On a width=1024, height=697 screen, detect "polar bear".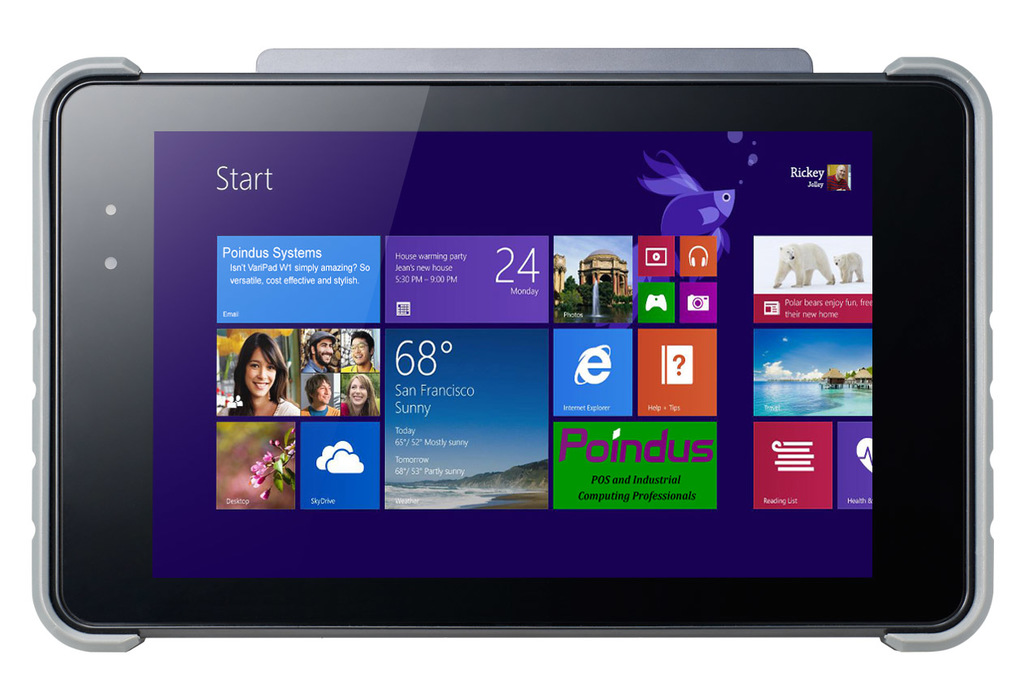
837 250 864 280.
